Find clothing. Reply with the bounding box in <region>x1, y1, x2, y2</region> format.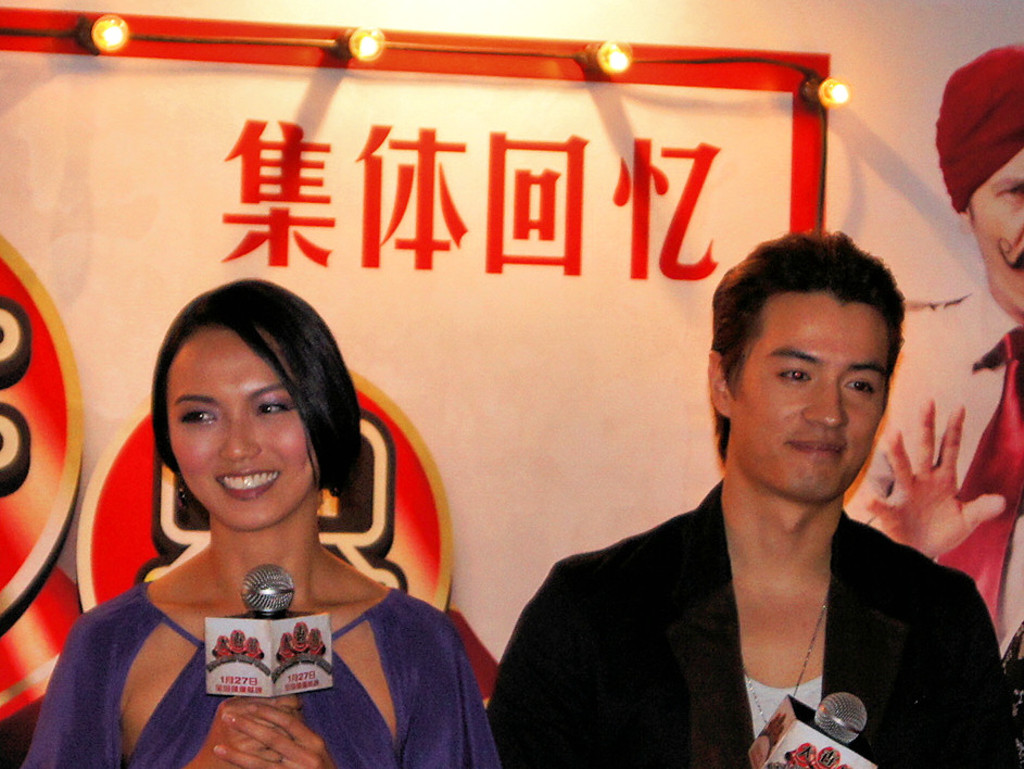
<region>495, 476, 1013, 768</region>.
